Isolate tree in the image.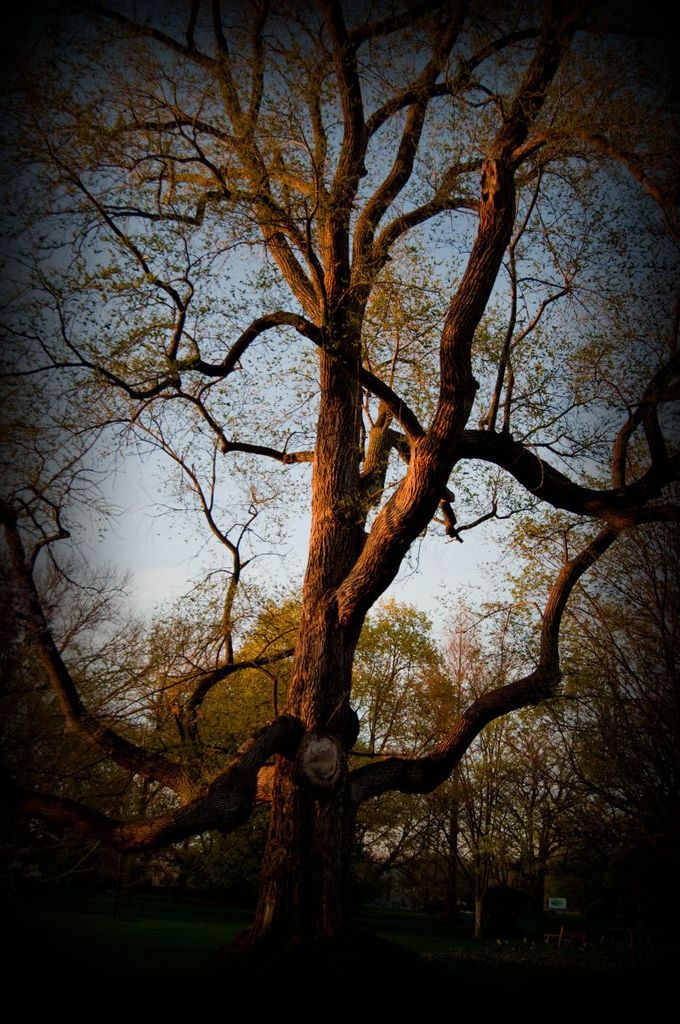
Isolated region: left=3, top=0, right=679, bottom=1019.
